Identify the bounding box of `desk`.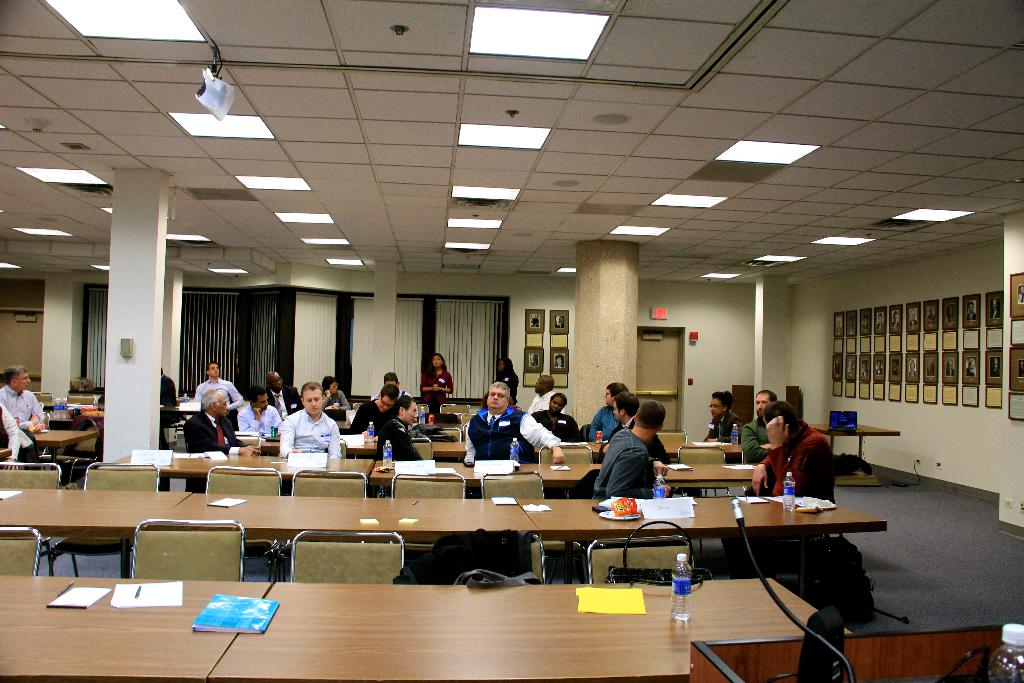
25:482:926:659.
